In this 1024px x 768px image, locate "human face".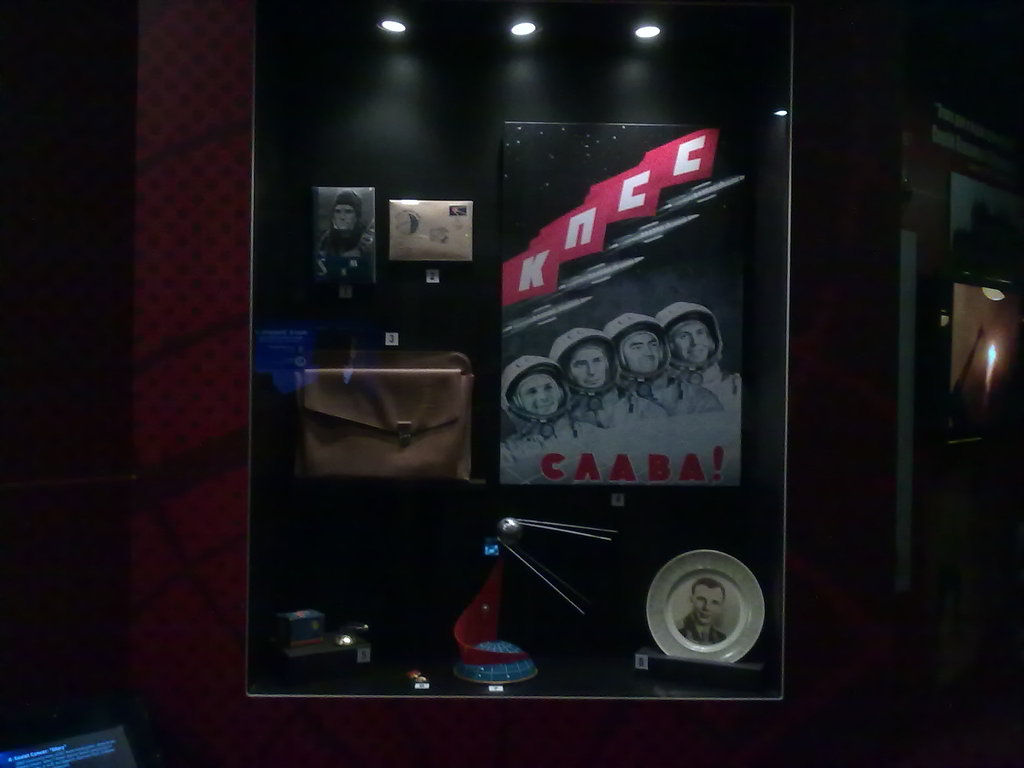
Bounding box: [513,372,564,412].
